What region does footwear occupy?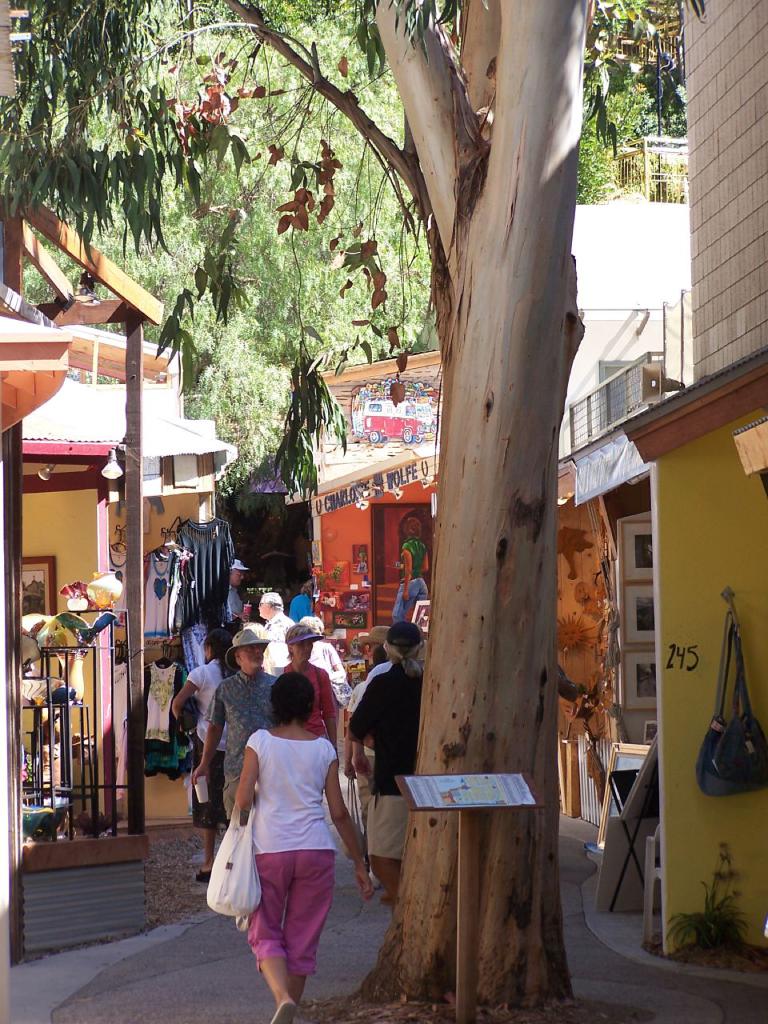
Rect(270, 1001, 294, 1023).
